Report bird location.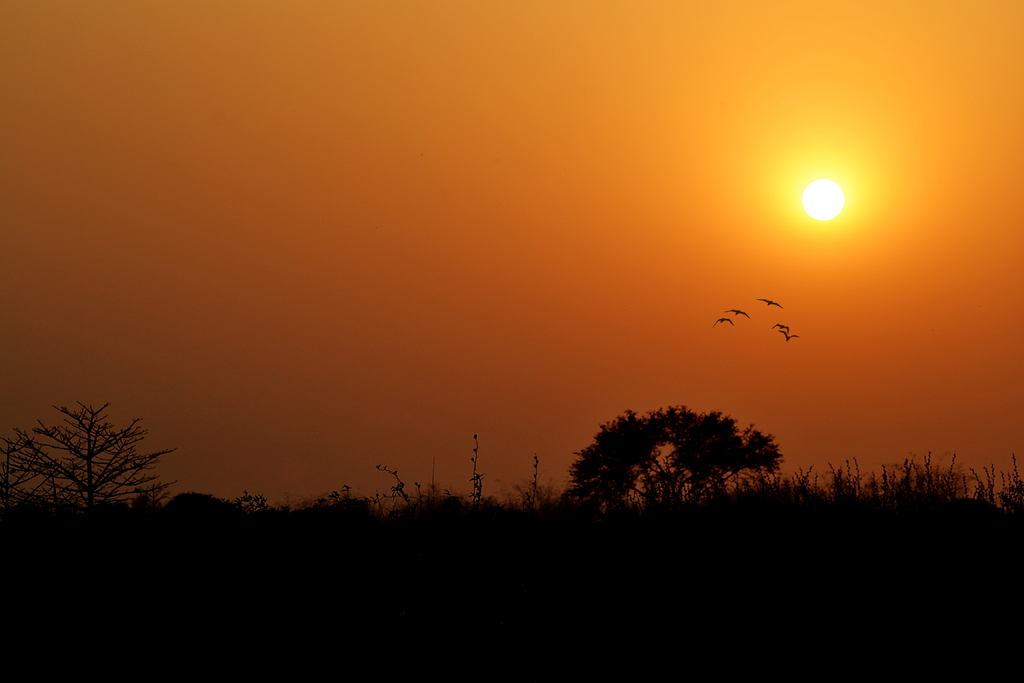
Report: [x1=714, y1=315, x2=737, y2=327].
